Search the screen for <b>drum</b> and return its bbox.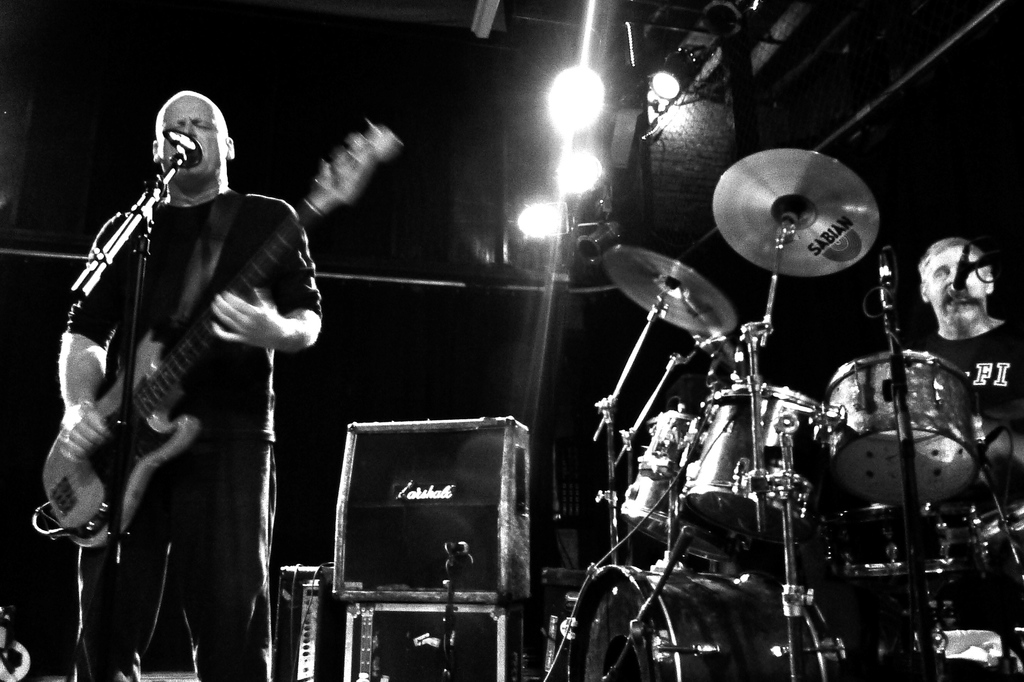
Found: 819, 509, 948, 576.
